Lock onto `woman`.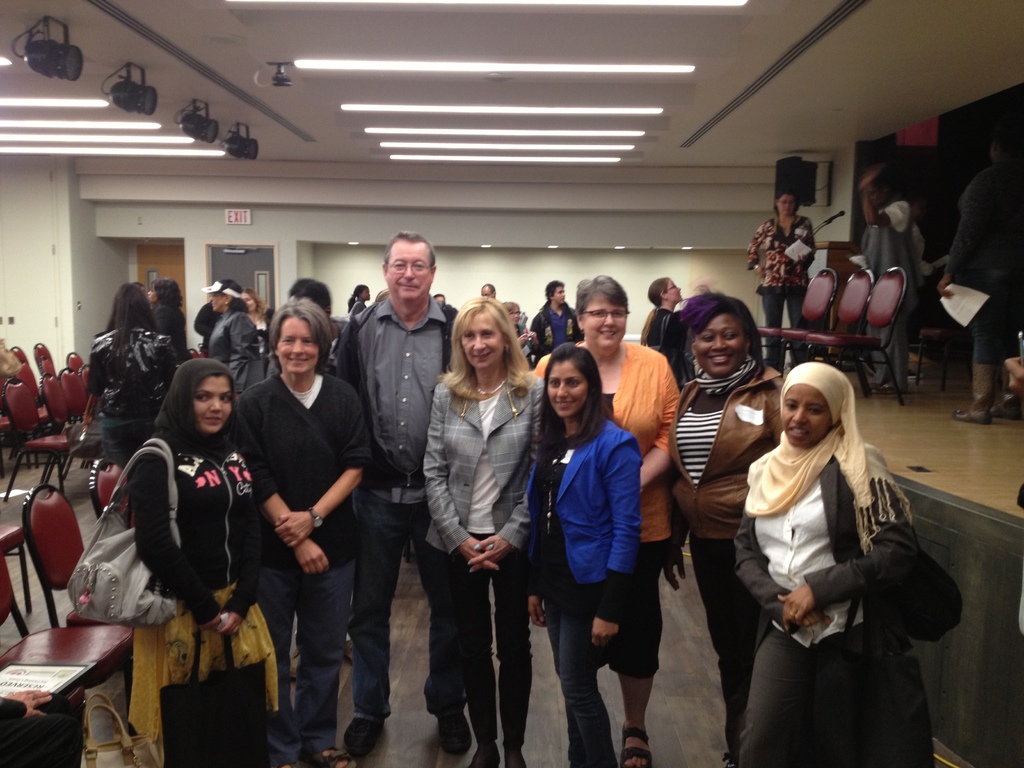
Locked: 529, 270, 682, 767.
